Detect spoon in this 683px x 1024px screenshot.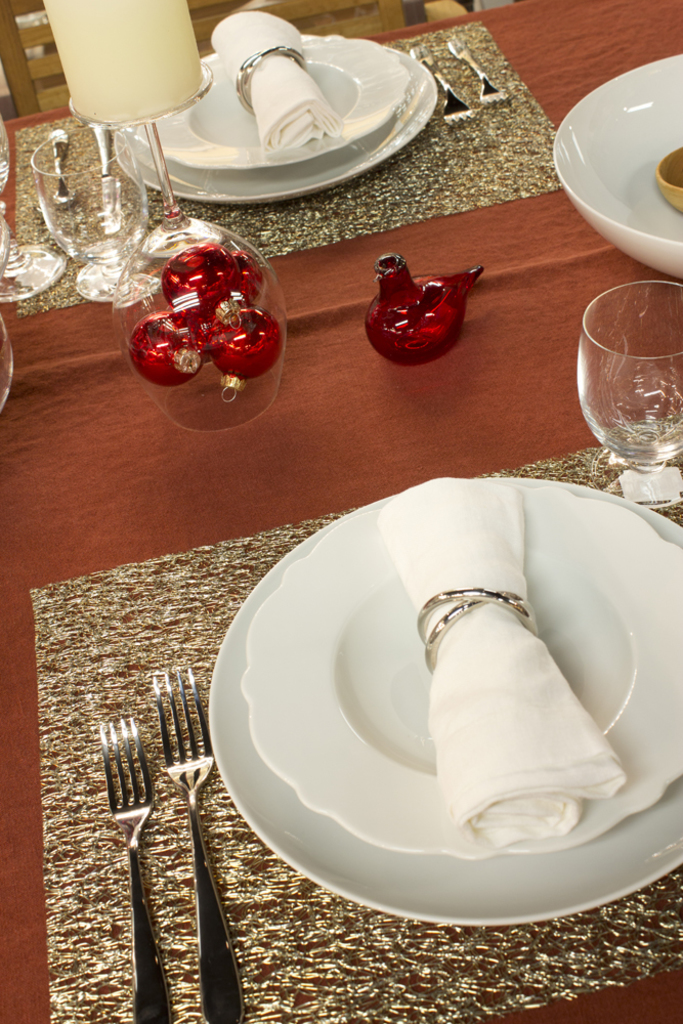
Detection: bbox=(51, 131, 77, 209).
